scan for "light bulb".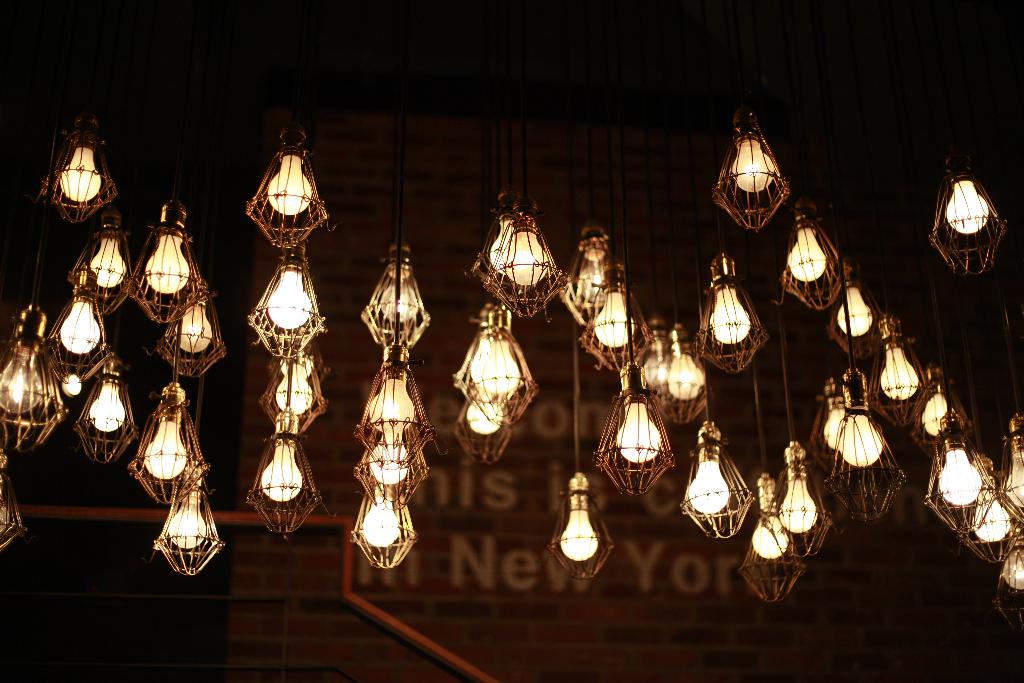
Scan result: box(669, 325, 706, 400).
